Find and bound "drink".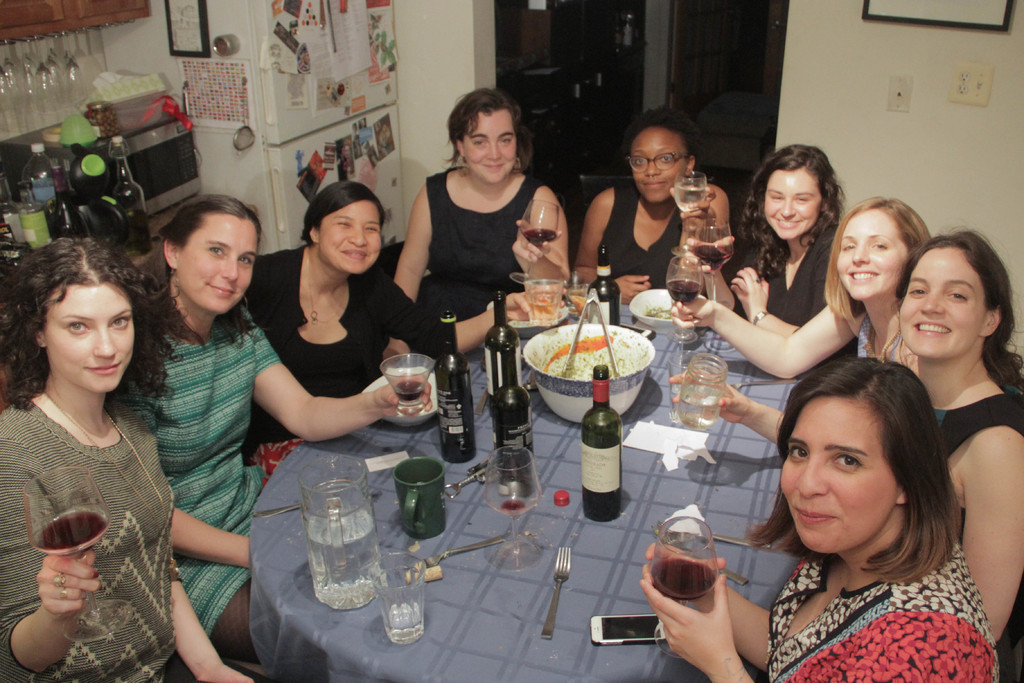
Bound: 518, 229, 557, 245.
